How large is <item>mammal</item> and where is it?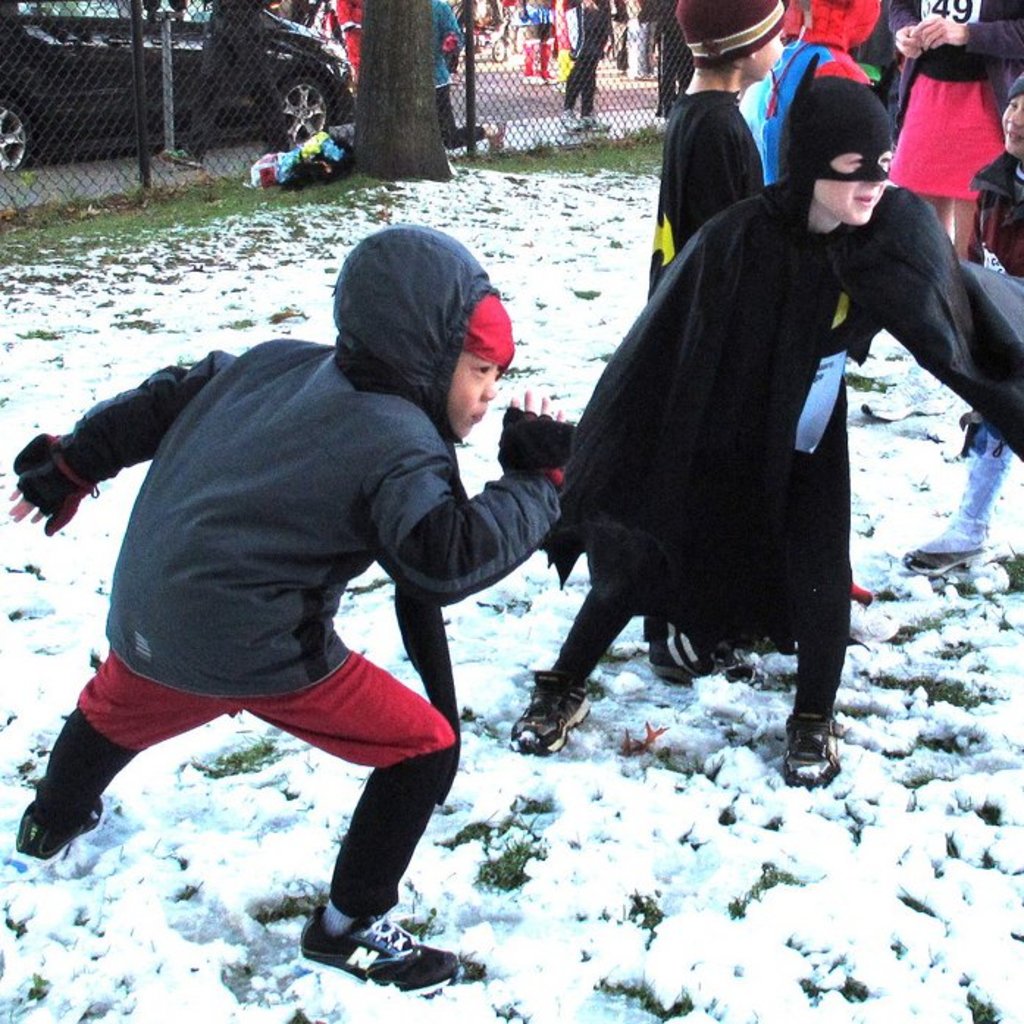
Bounding box: 335 0 372 75.
